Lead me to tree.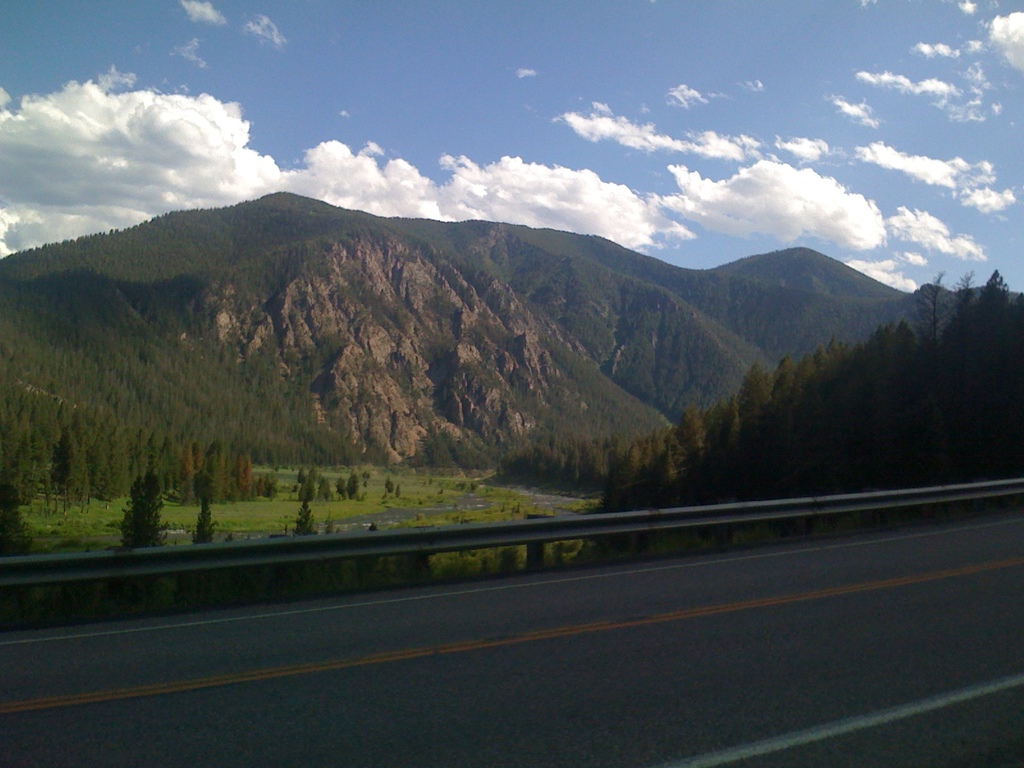
Lead to BBox(0, 486, 28, 629).
